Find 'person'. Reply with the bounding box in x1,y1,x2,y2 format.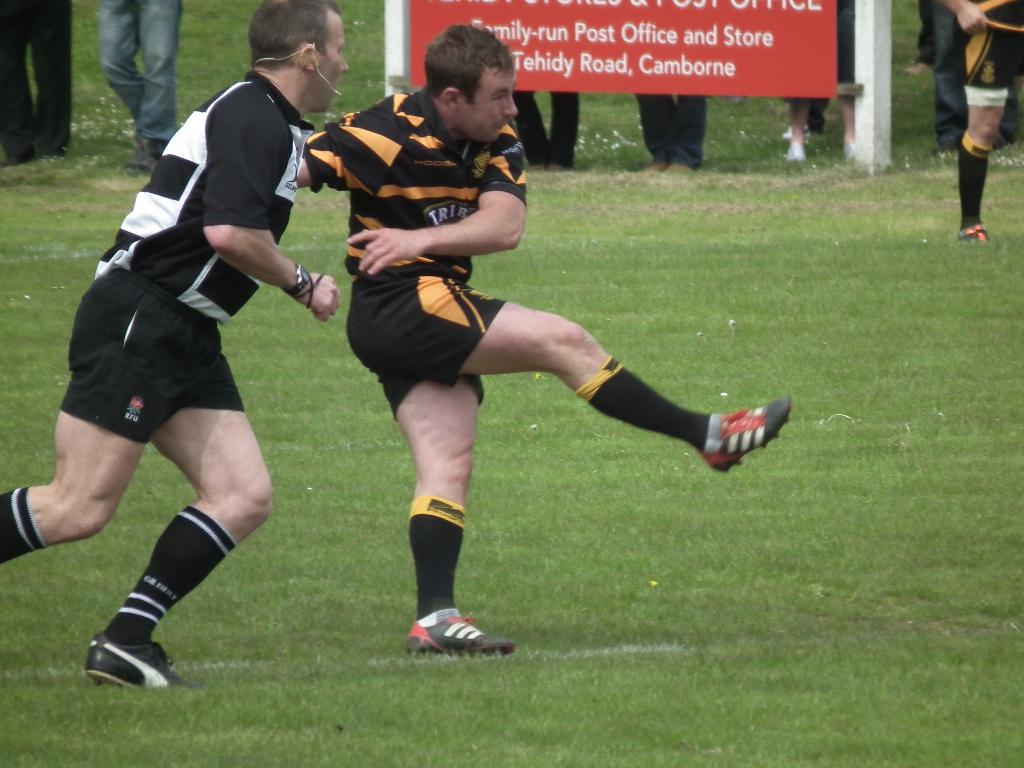
637,92,705,178.
